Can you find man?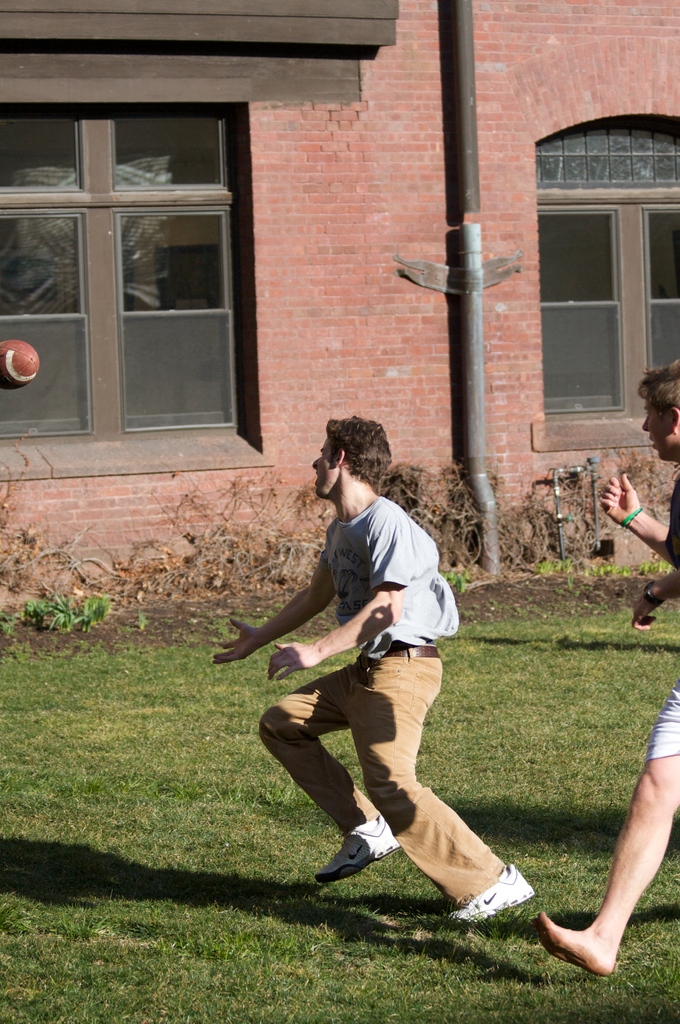
Yes, bounding box: <bbox>530, 356, 679, 975</bbox>.
